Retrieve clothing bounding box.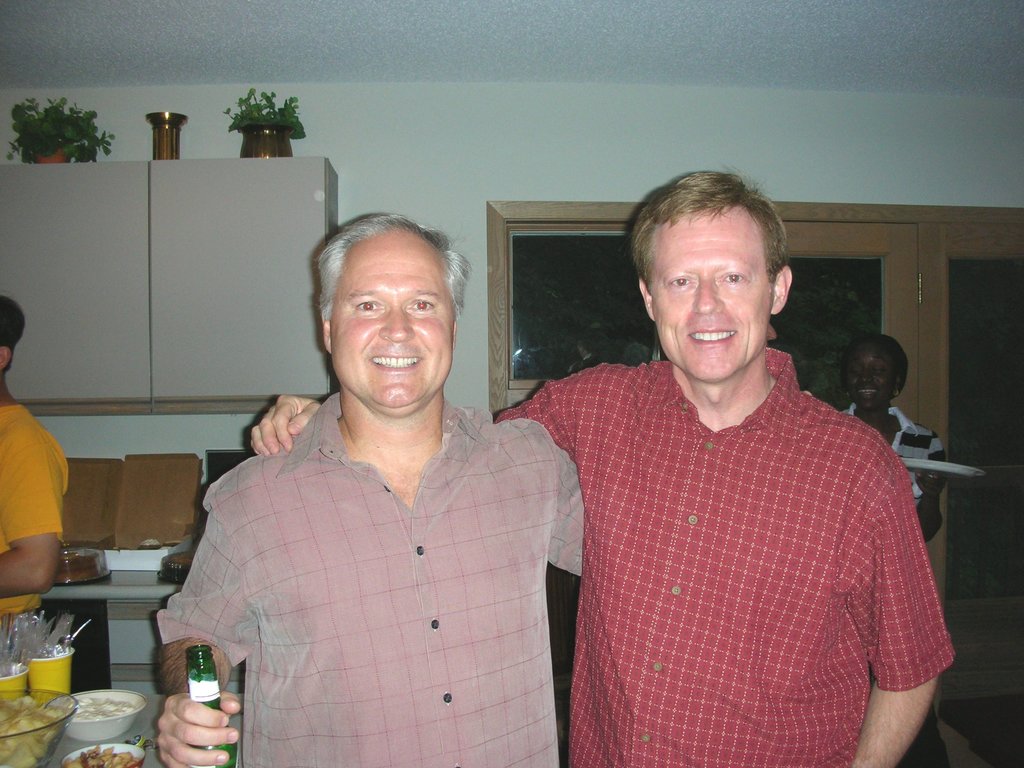
Bounding box: region(0, 399, 65, 659).
